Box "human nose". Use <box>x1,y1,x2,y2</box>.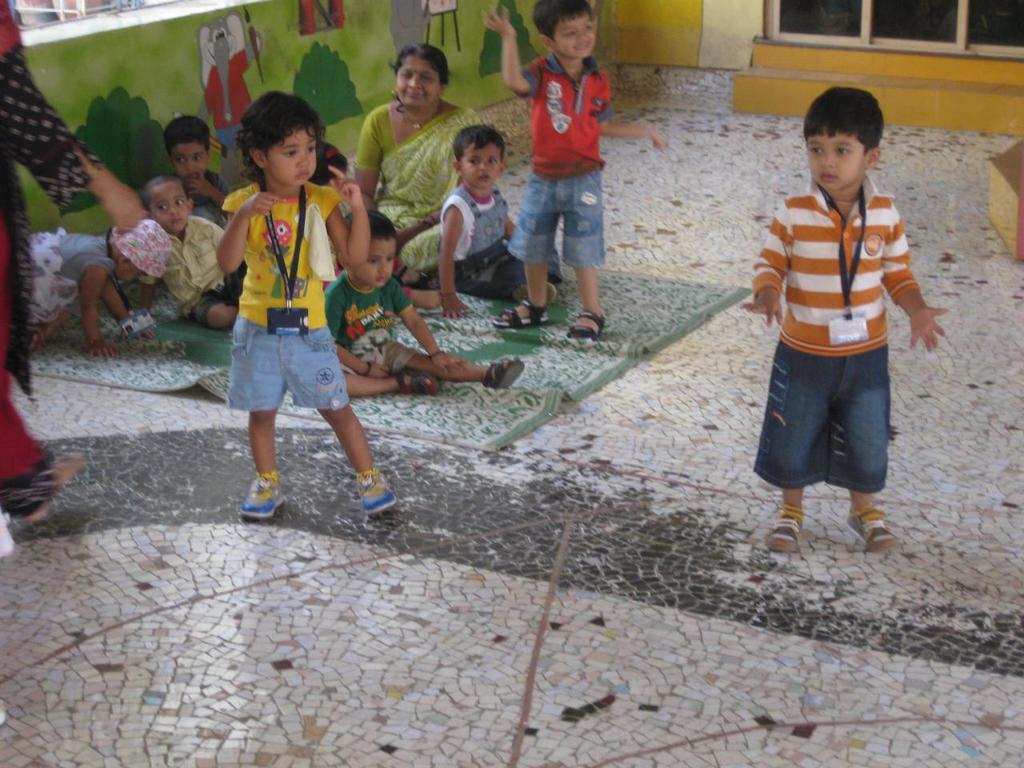
<box>576,26,588,46</box>.
